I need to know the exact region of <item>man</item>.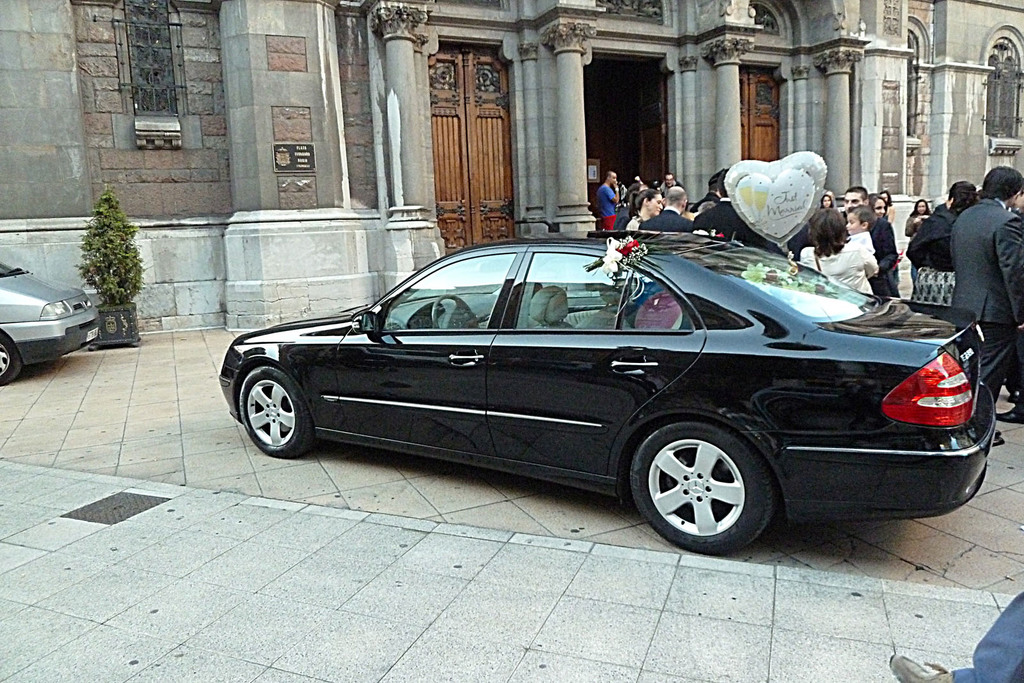
Region: l=636, t=180, r=697, b=230.
